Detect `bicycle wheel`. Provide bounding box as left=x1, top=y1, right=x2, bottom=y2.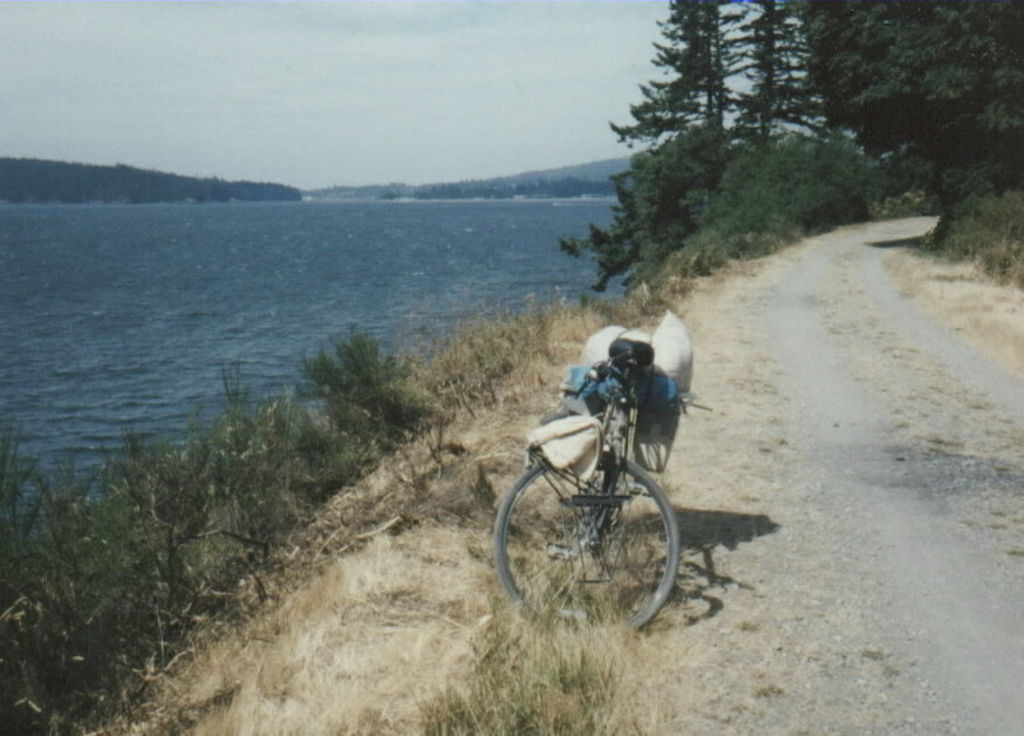
left=505, top=425, right=685, bottom=627.
